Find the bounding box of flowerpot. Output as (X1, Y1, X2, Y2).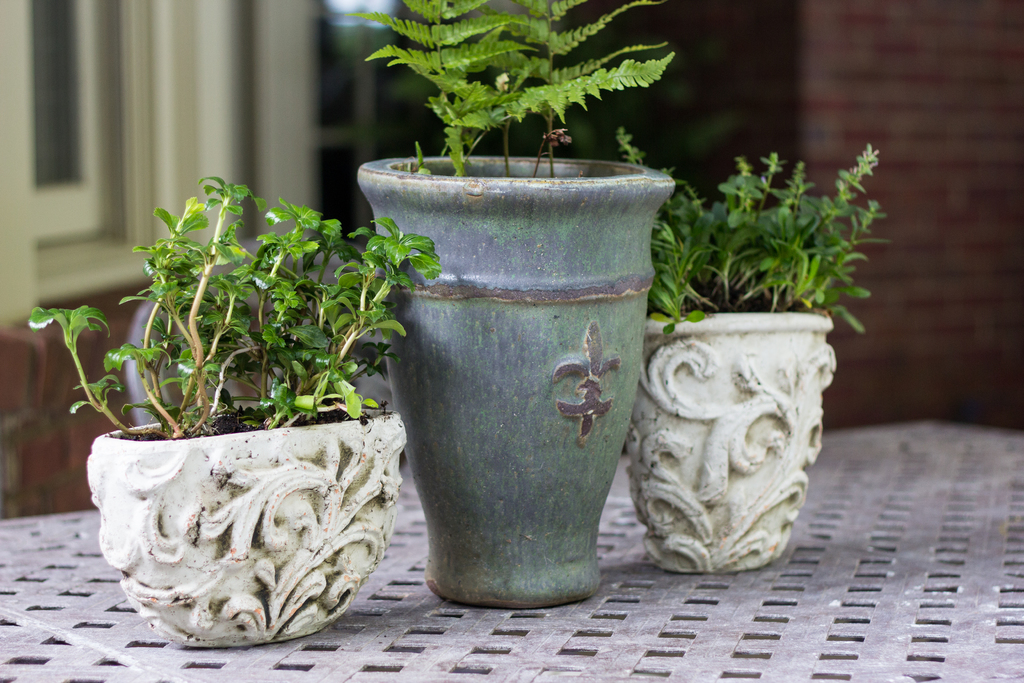
(627, 304, 834, 572).
